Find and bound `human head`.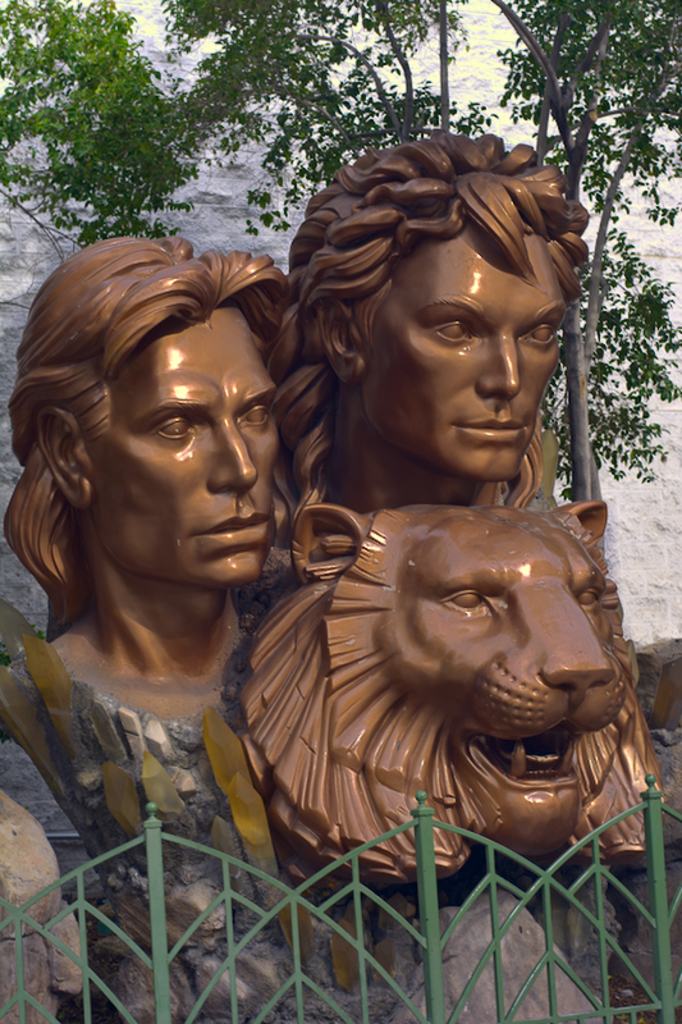
Bound: (left=22, top=233, right=297, bottom=595).
